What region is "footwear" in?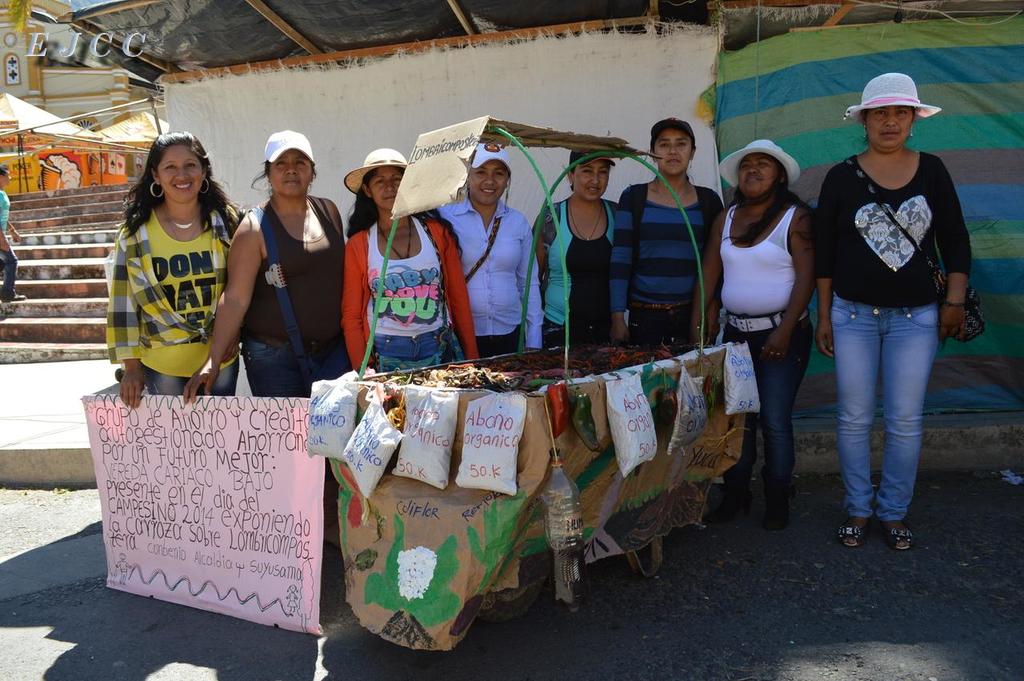
box=[698, 490, 752, 517].
